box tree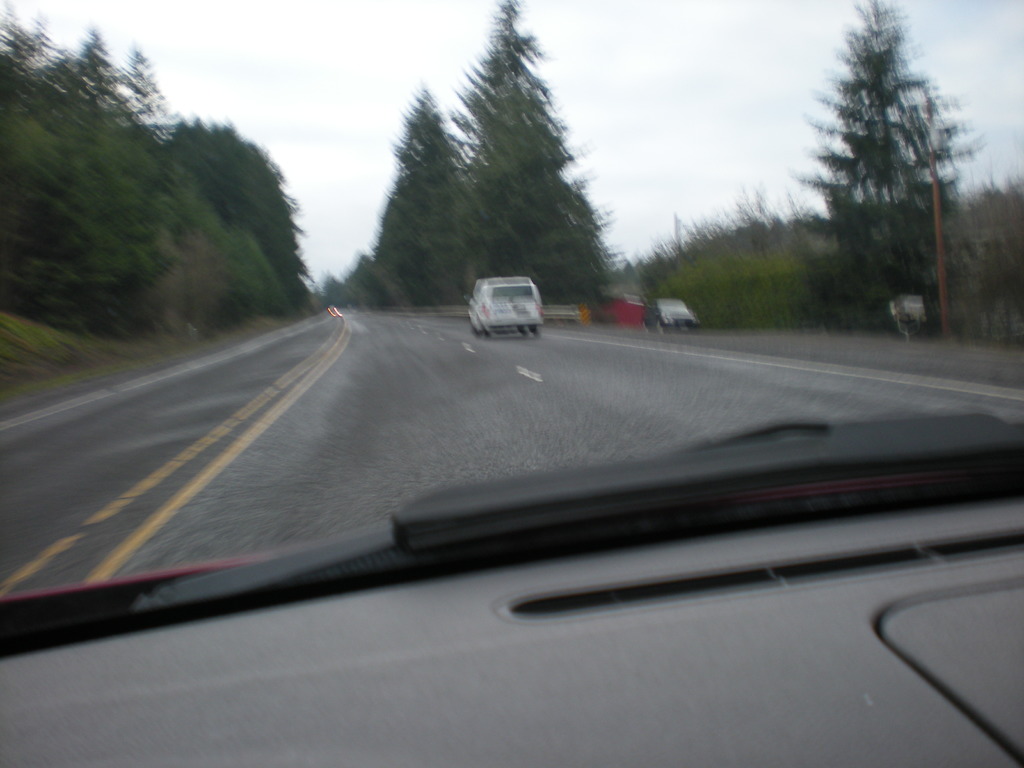
[left=437, top=0, right=614, bottom=308]
